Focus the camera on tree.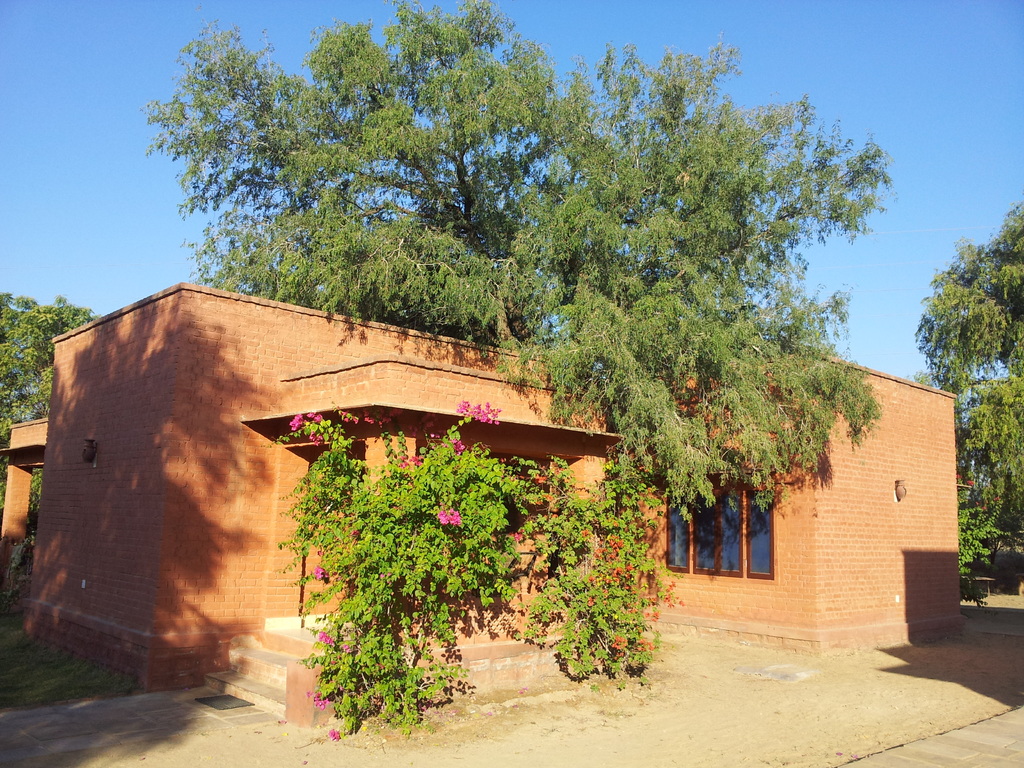
Focus region: (x1=0, y1=288, x2=97, y2=521).
